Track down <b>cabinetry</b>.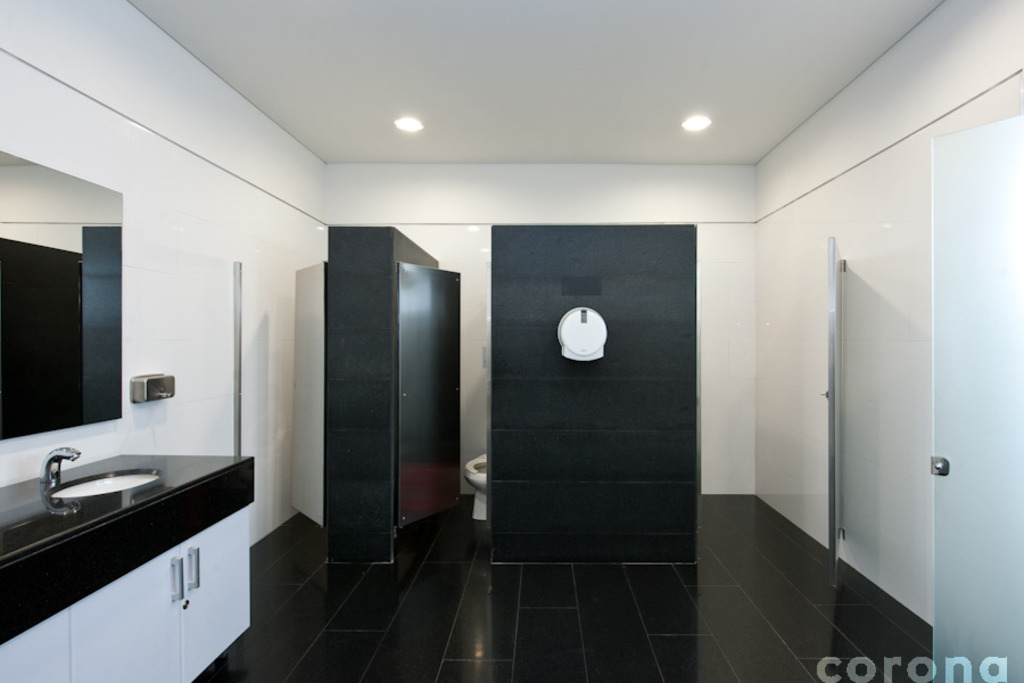
Tracked to select_region(72, 550, 190, 680).
